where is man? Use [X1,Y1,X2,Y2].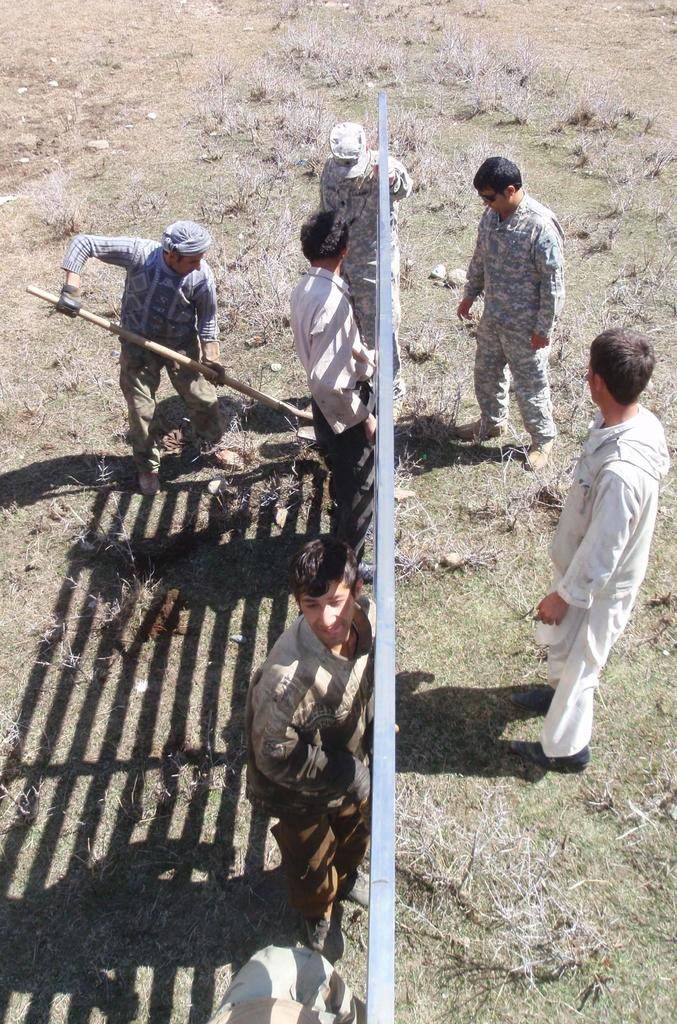
[62,213,234,496].
